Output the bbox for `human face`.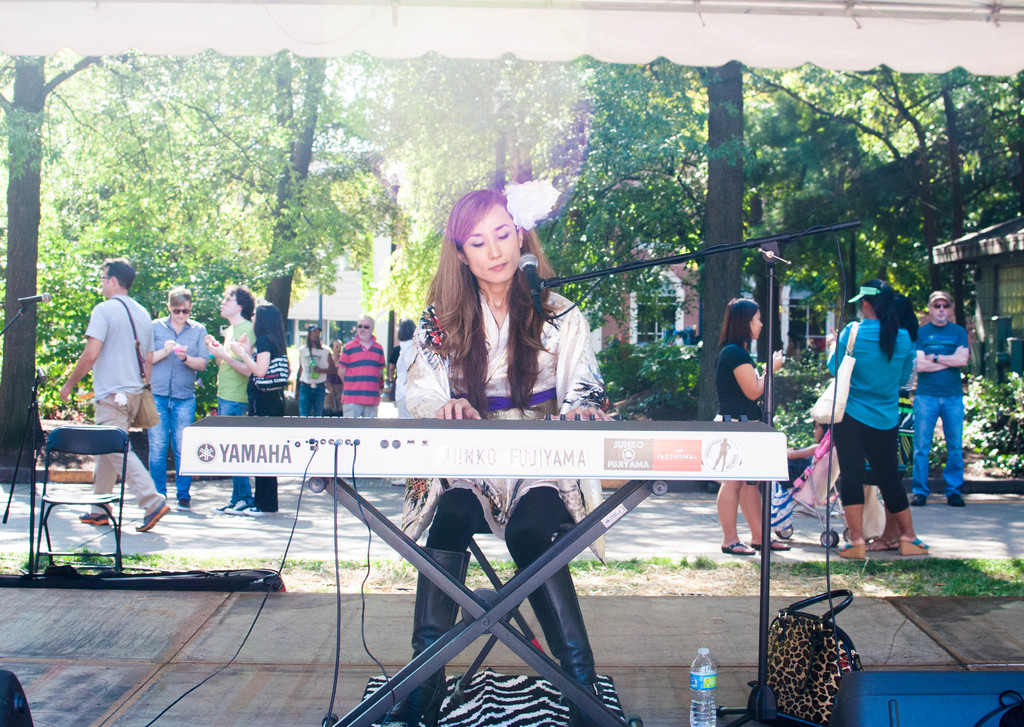
region(168, 304, 189, 322).
